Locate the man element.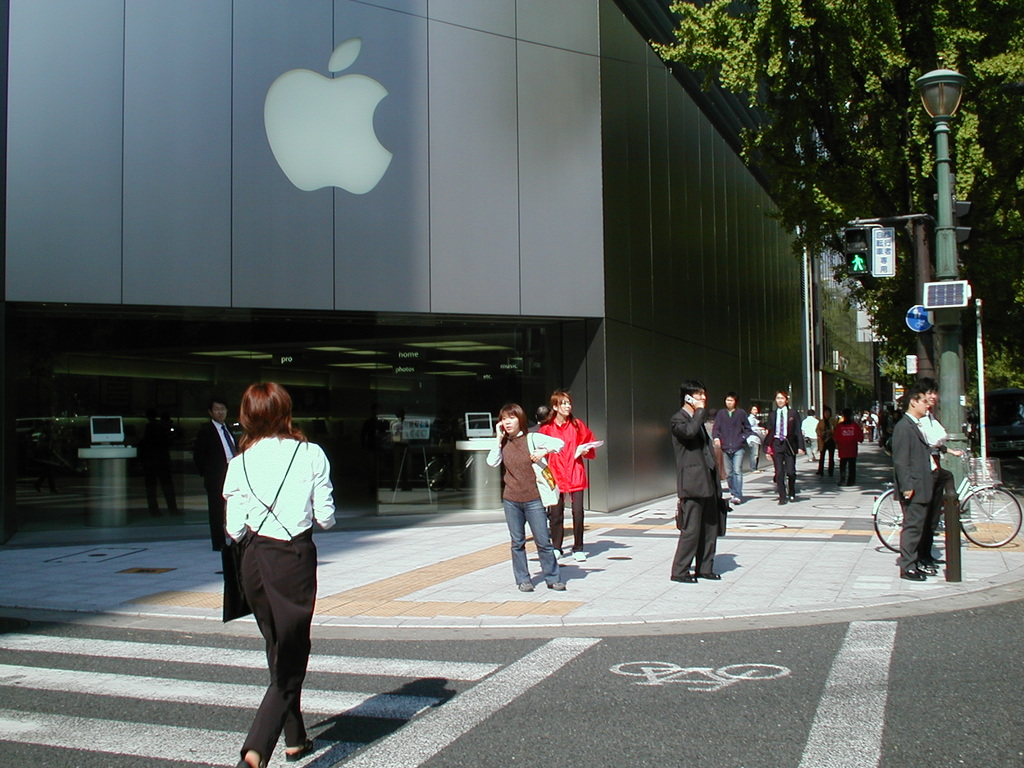
Element bbox: [891, 388, 940, 582].
